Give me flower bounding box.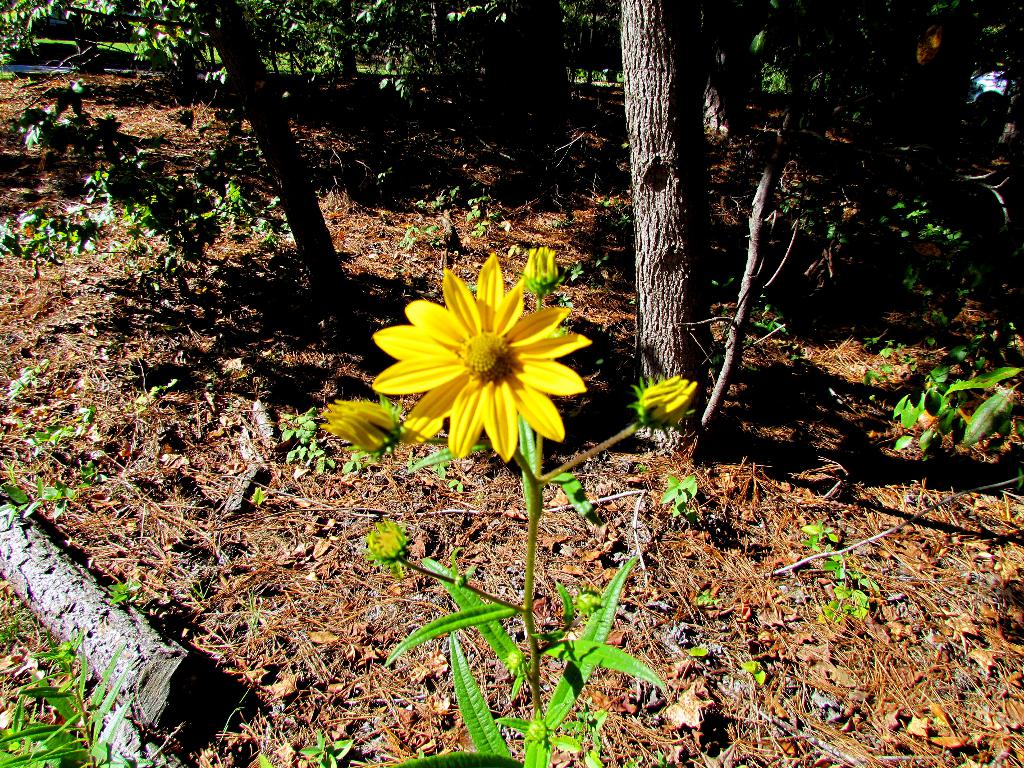
region(521, 244, 564, 292).
